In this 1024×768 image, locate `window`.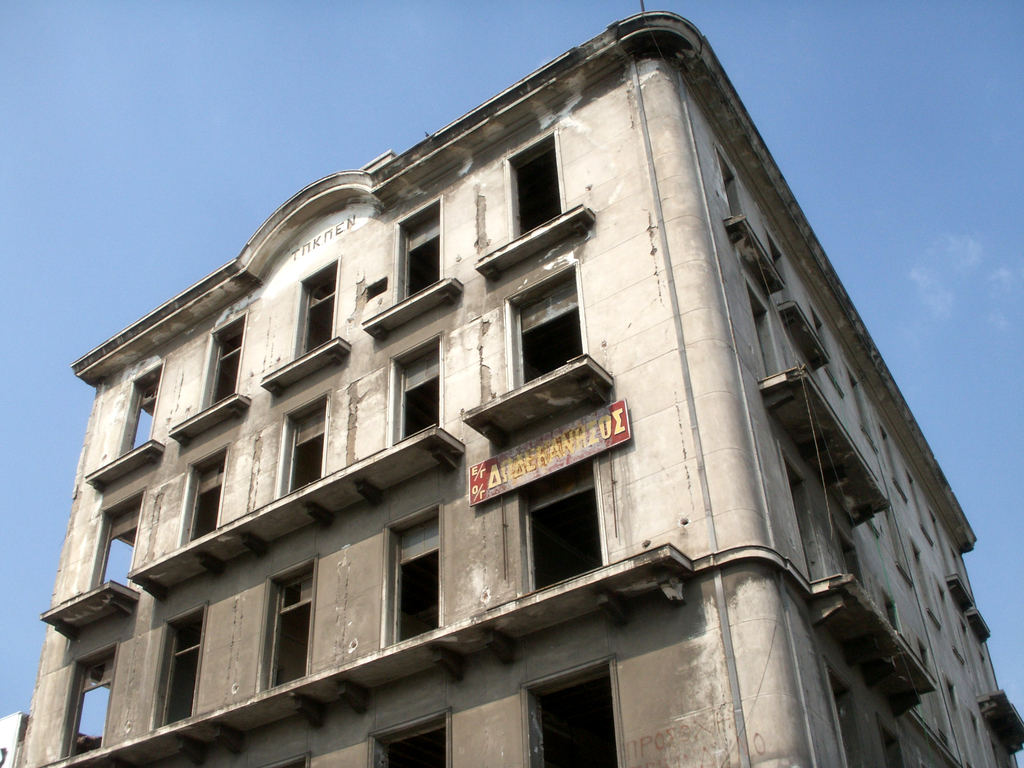
Bounding box: (273,388,326,499).
